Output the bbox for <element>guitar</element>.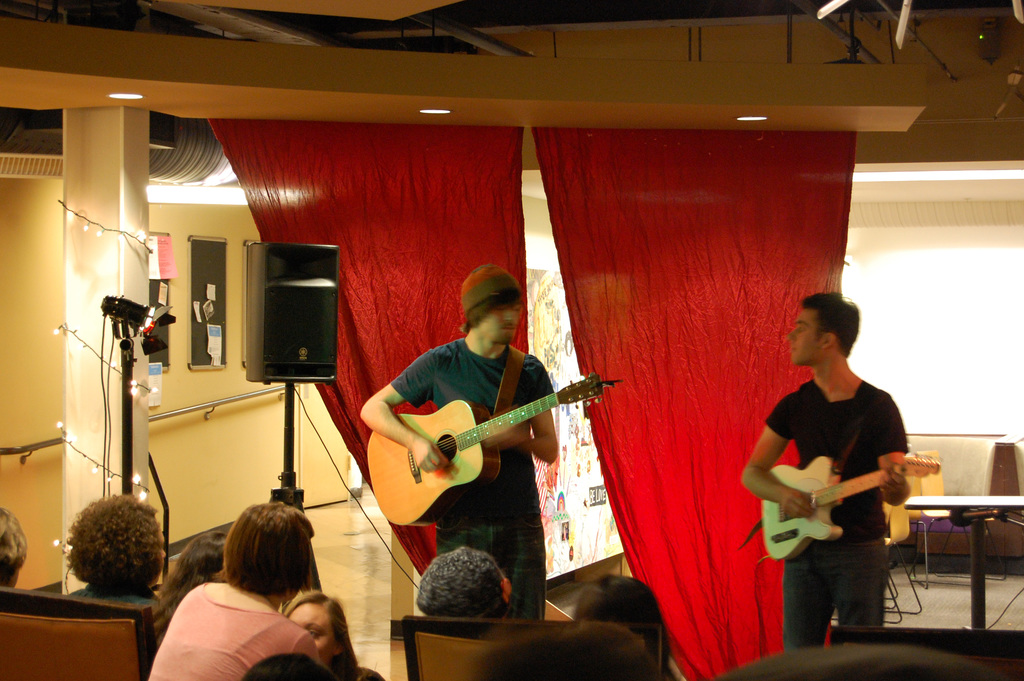
x1=765, y1=444, x2=940, y2=566.
